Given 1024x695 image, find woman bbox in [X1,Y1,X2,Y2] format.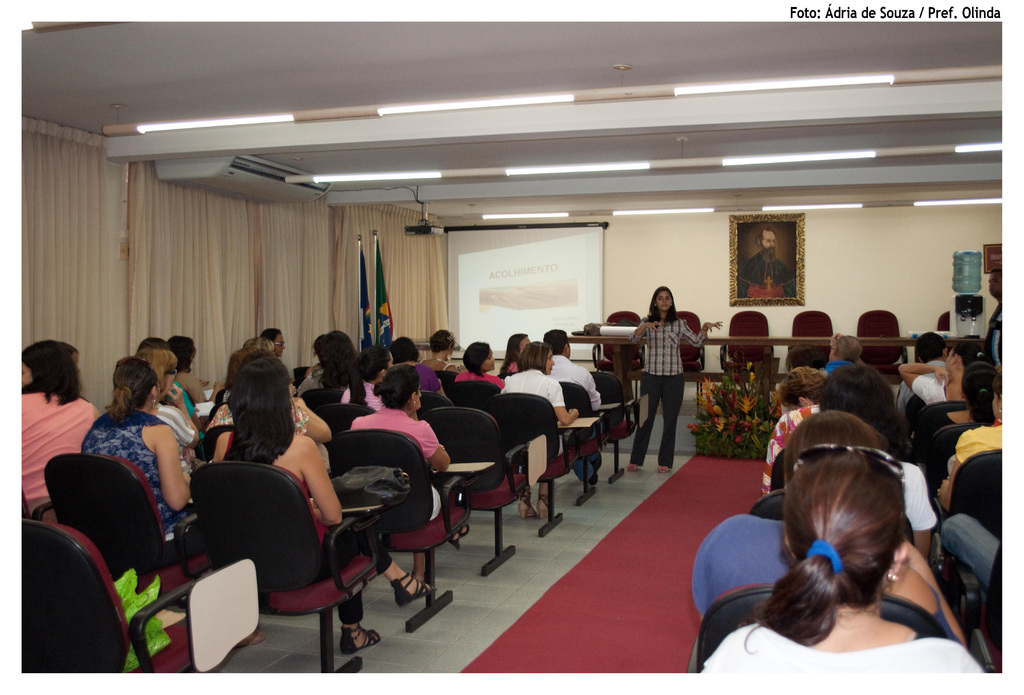
[628,286,714,471].
